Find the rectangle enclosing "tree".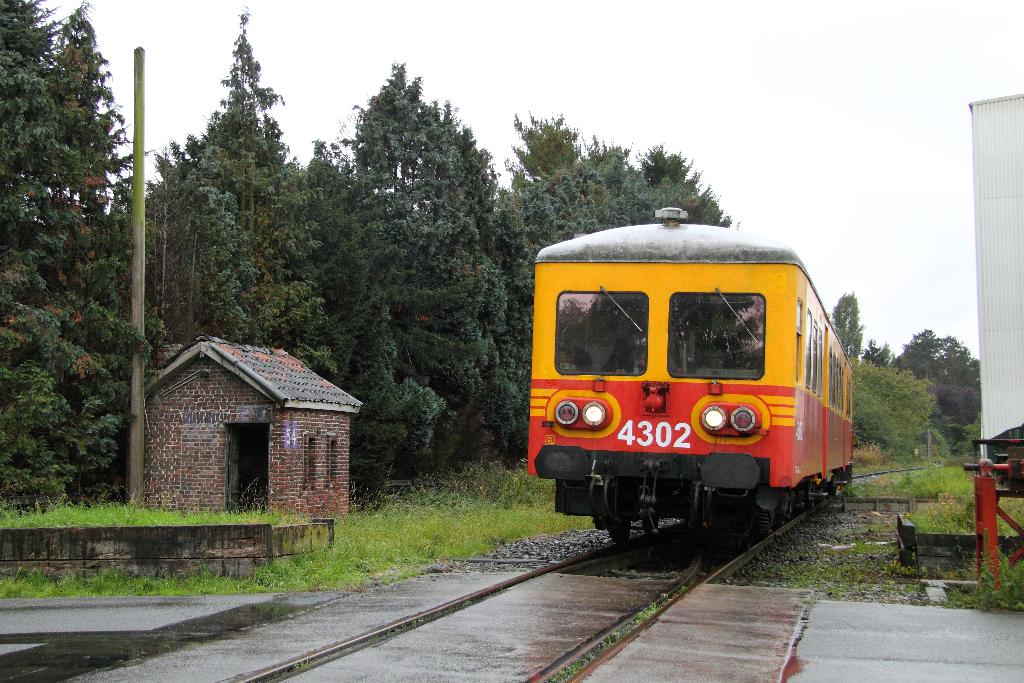
(830,292,865,374).
